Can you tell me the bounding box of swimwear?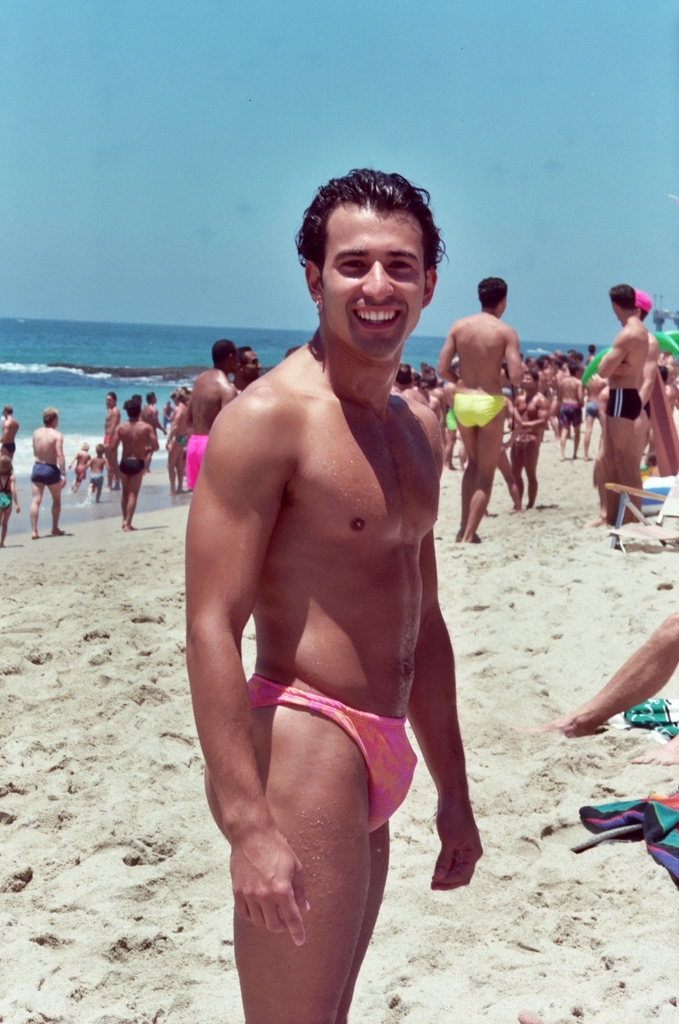
detection(244, 671, 413, 832).
